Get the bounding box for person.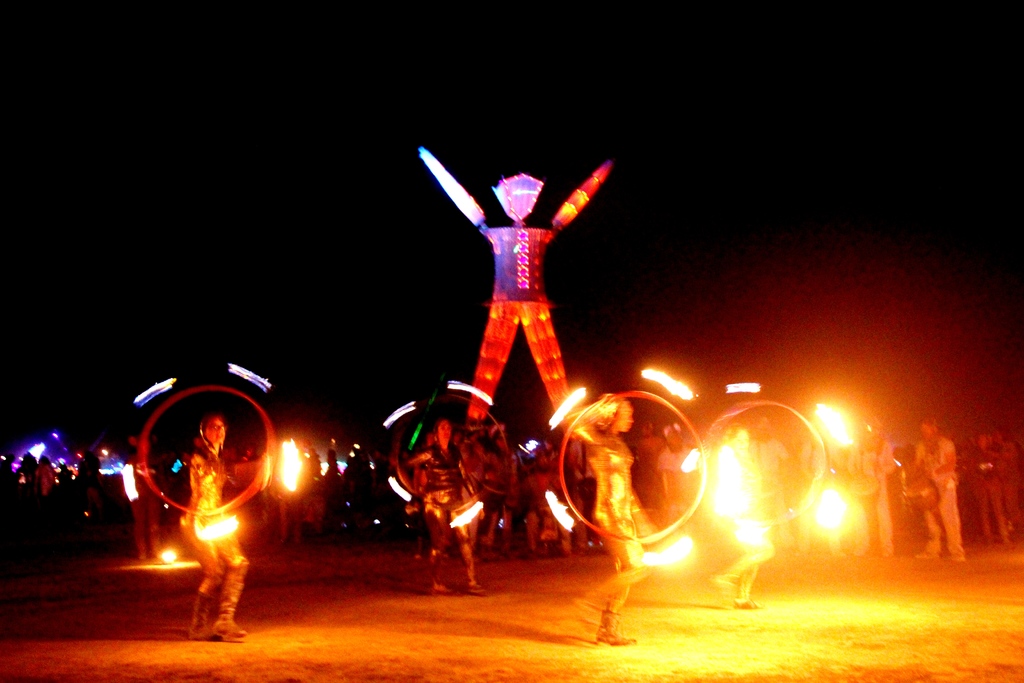
Rect(968, 434, 1023, 529).
